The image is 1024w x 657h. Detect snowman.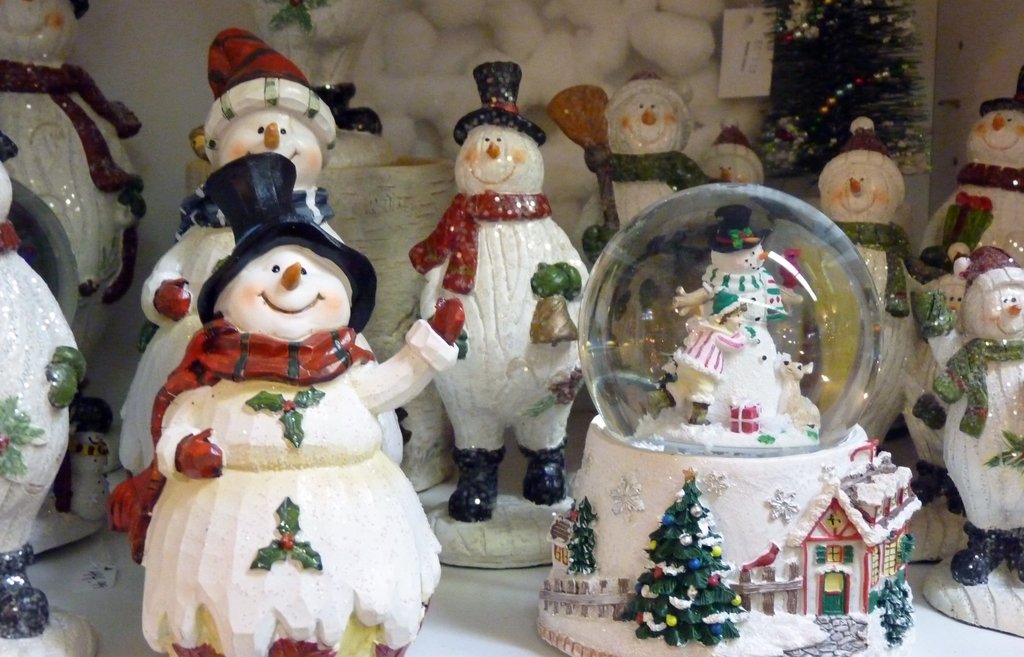
Detection: BBox(930, 242, 1023, 585).
